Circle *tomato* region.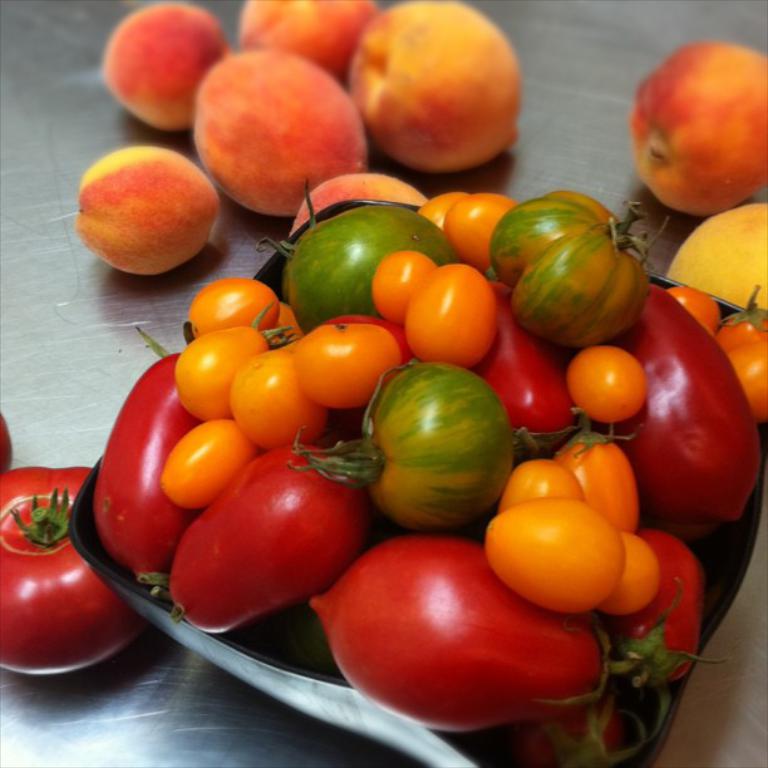
Region: bbox=[321, 525, 580, 727].
